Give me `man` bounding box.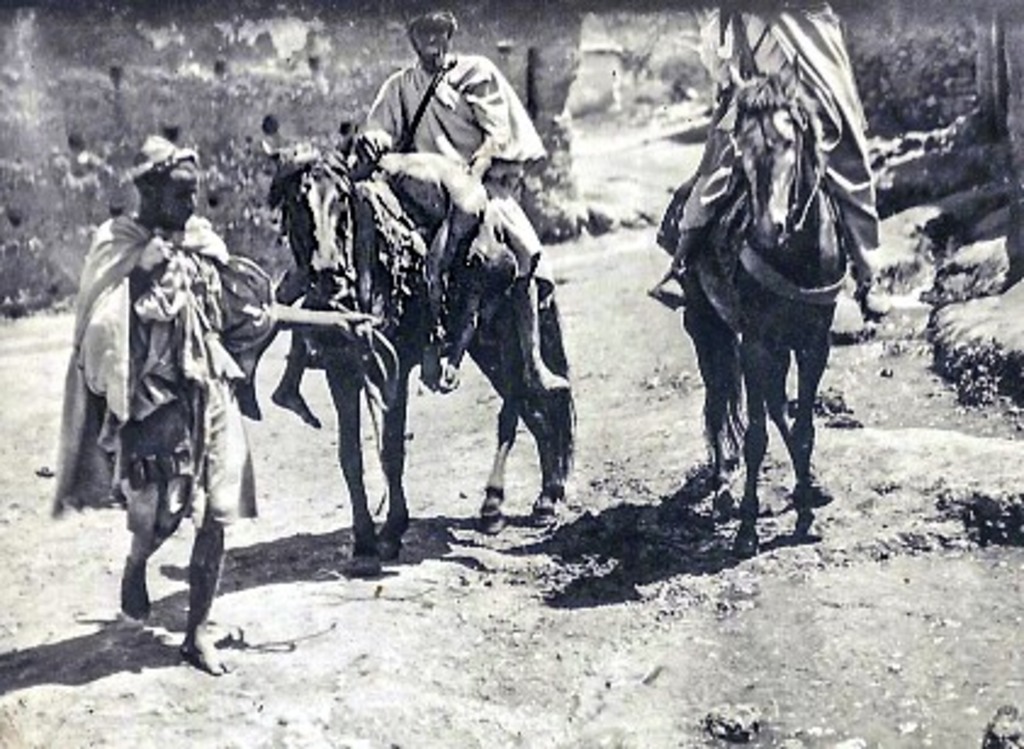
649,0,888,321.
